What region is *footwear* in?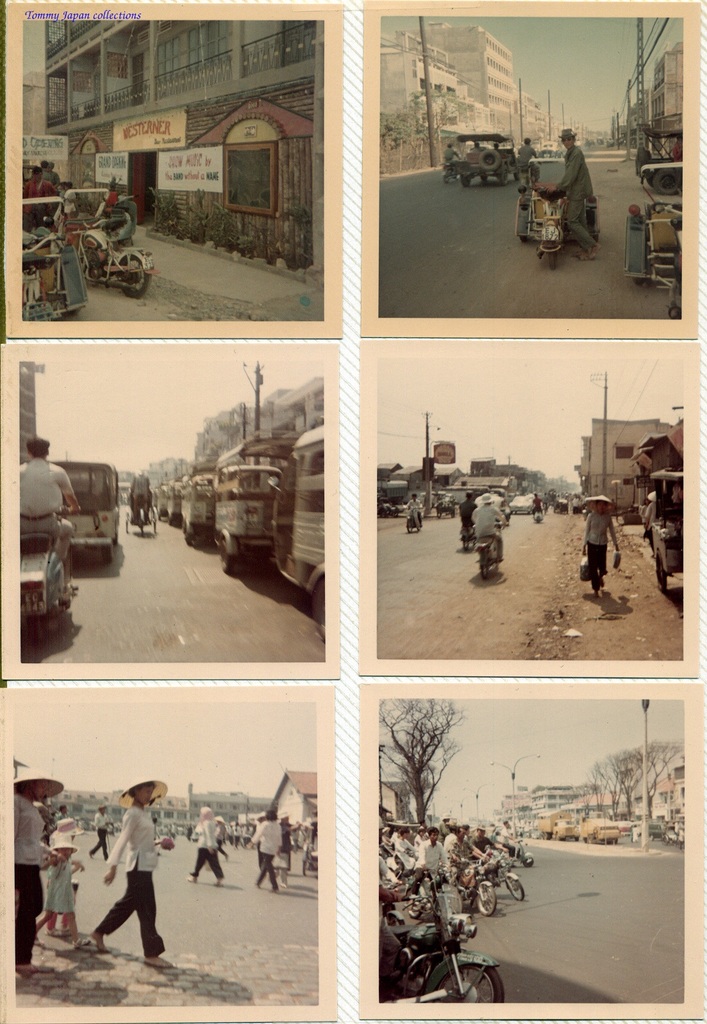
[left=142, top=954, right=177, bottom=971].
